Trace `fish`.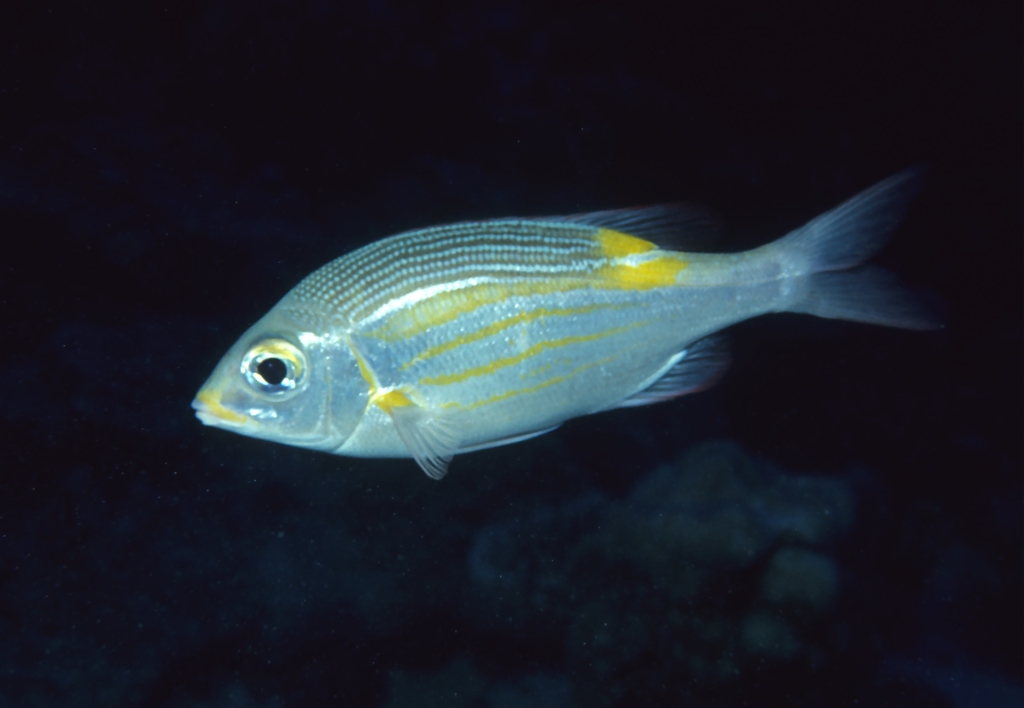
Traced to rect(202, 175, 949, 486).
